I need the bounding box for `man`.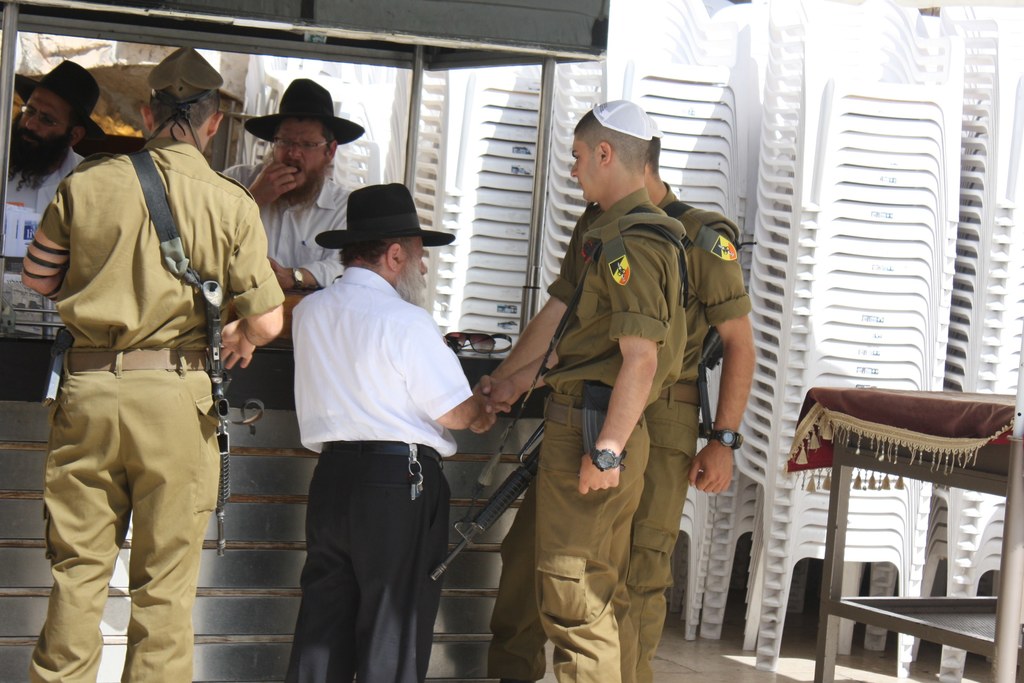
Here it is: detection(473, 97, 692, 682).
